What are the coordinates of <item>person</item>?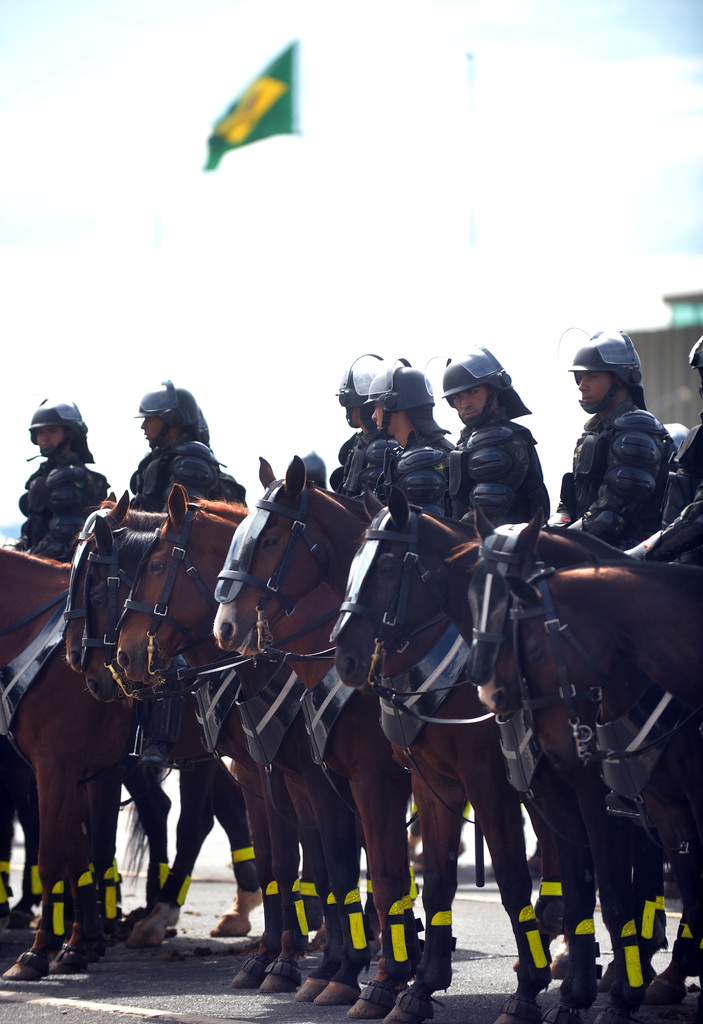
<bbox>545, 318, 677, 556</bbox>.
